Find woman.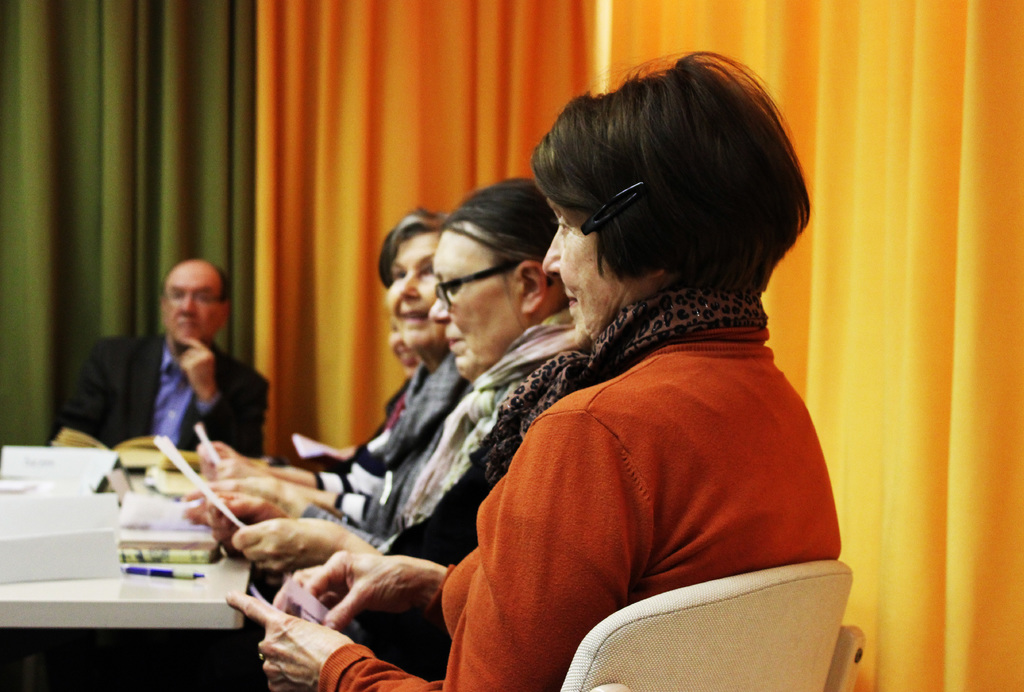
BBox(185, 172, 604, 665).
